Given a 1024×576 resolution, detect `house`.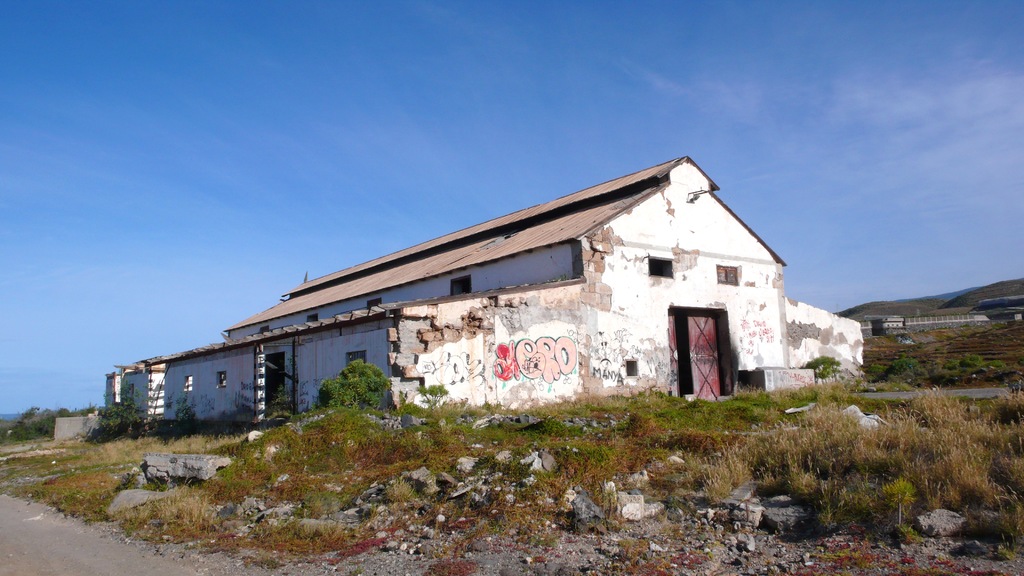
(left=175, top=143, right=837, bottom=438).
